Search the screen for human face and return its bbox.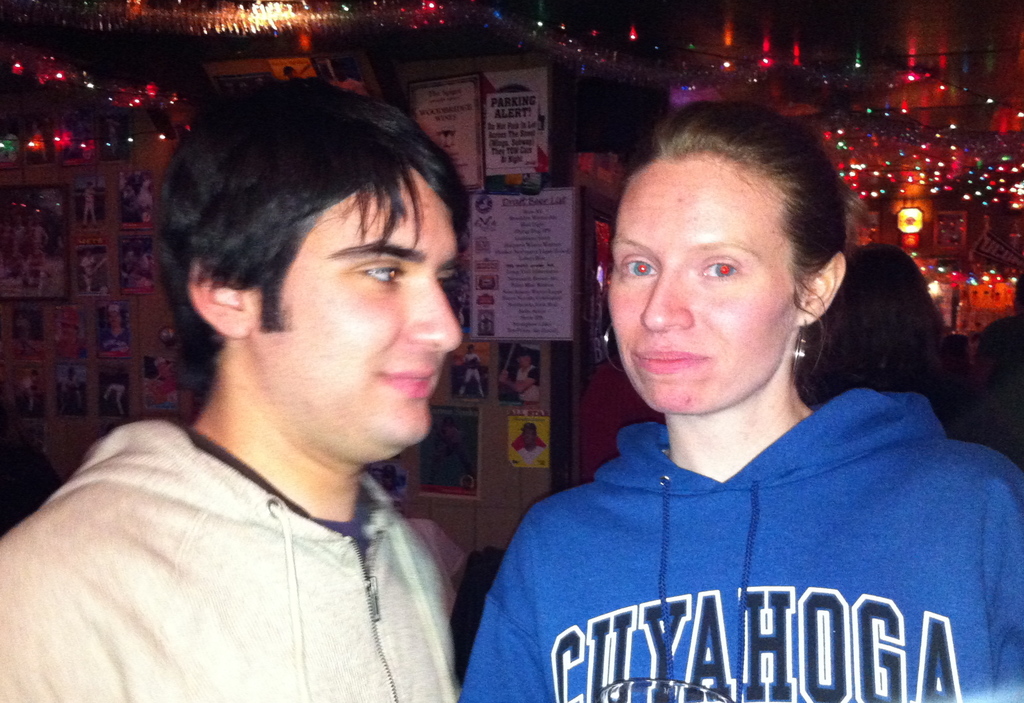
Found: <region>259, 161, 477, 450</region>.
